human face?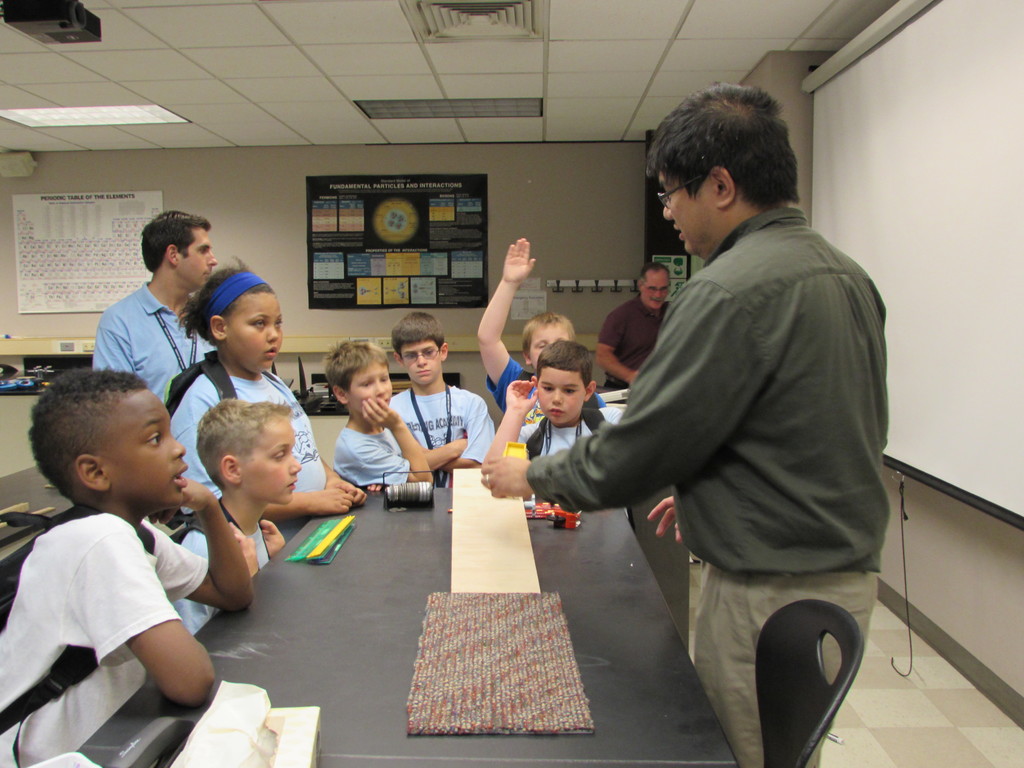
[left=227, top=294, right=284, bottom=372]
